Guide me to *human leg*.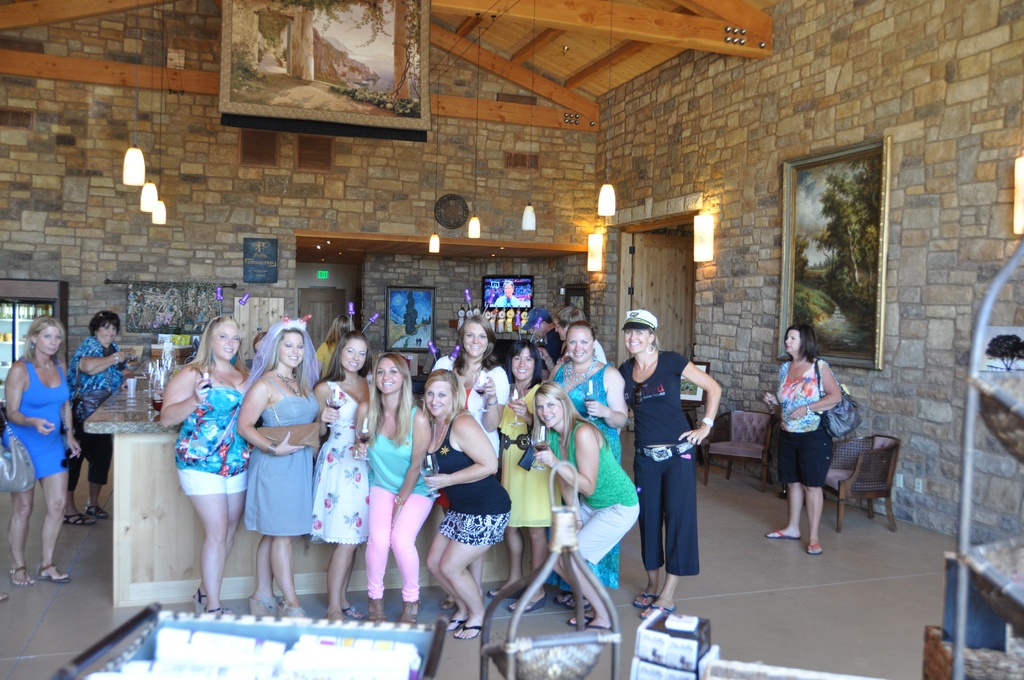
Guidance: bbox=[632, 574, 665, 606].
